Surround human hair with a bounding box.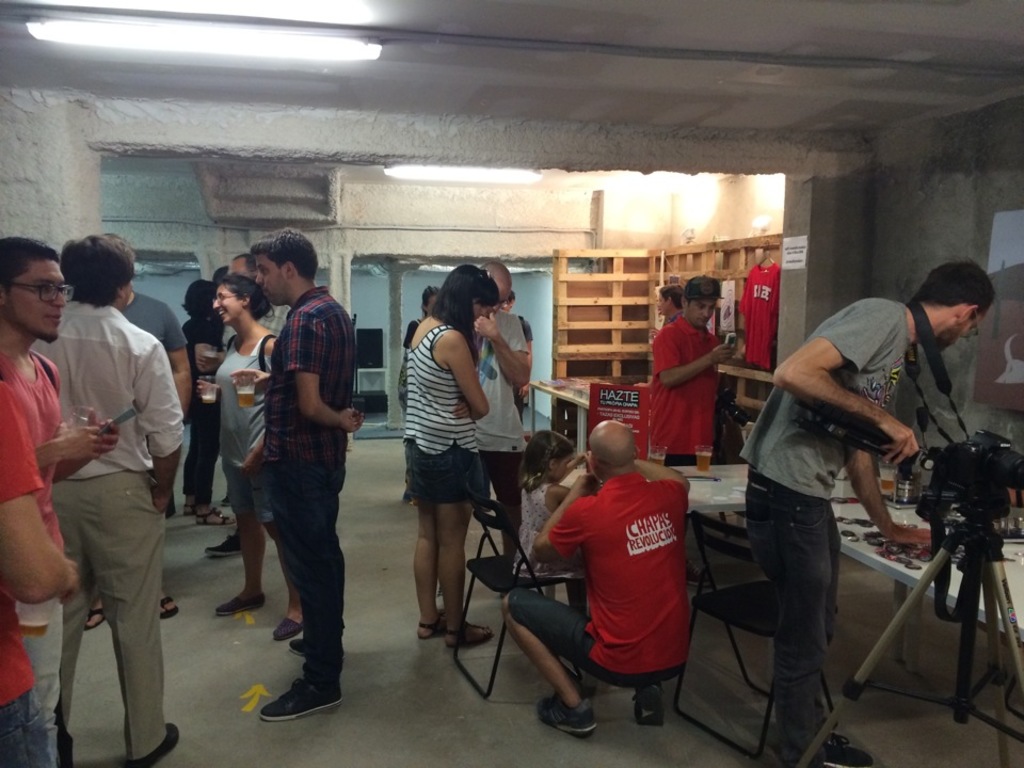
l=913, t=257, r=992, b=314.
